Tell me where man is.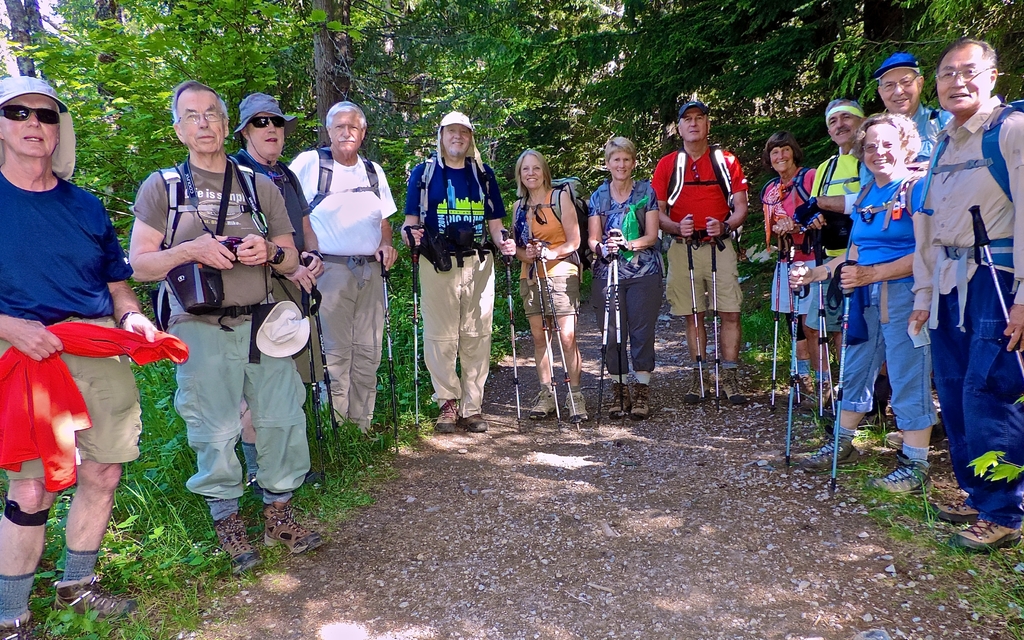
man is at box(922, 49, 1023, 541).
